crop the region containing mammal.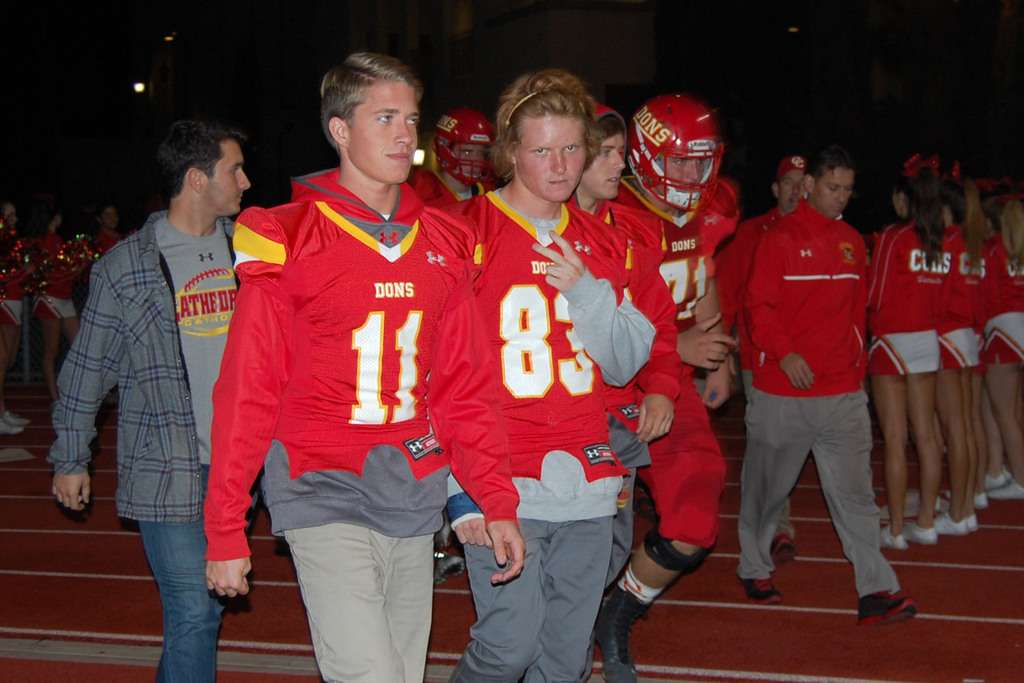
Crop region: bbox(576, 97, 662, 245).
